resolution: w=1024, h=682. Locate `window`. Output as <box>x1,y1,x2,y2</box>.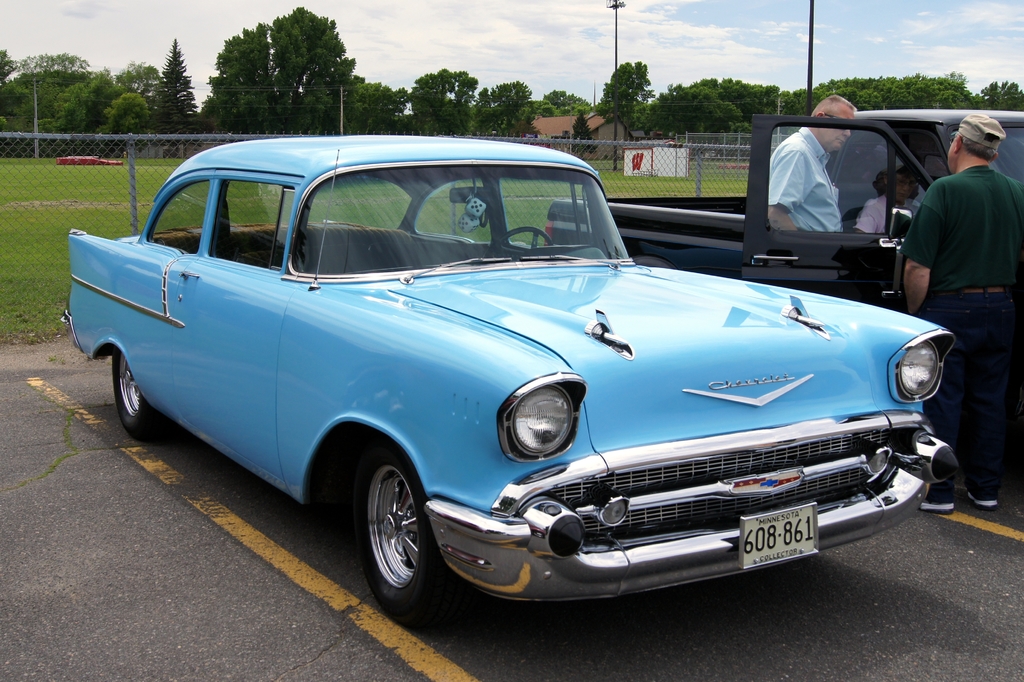
<box>204,182,298,277</box>.
